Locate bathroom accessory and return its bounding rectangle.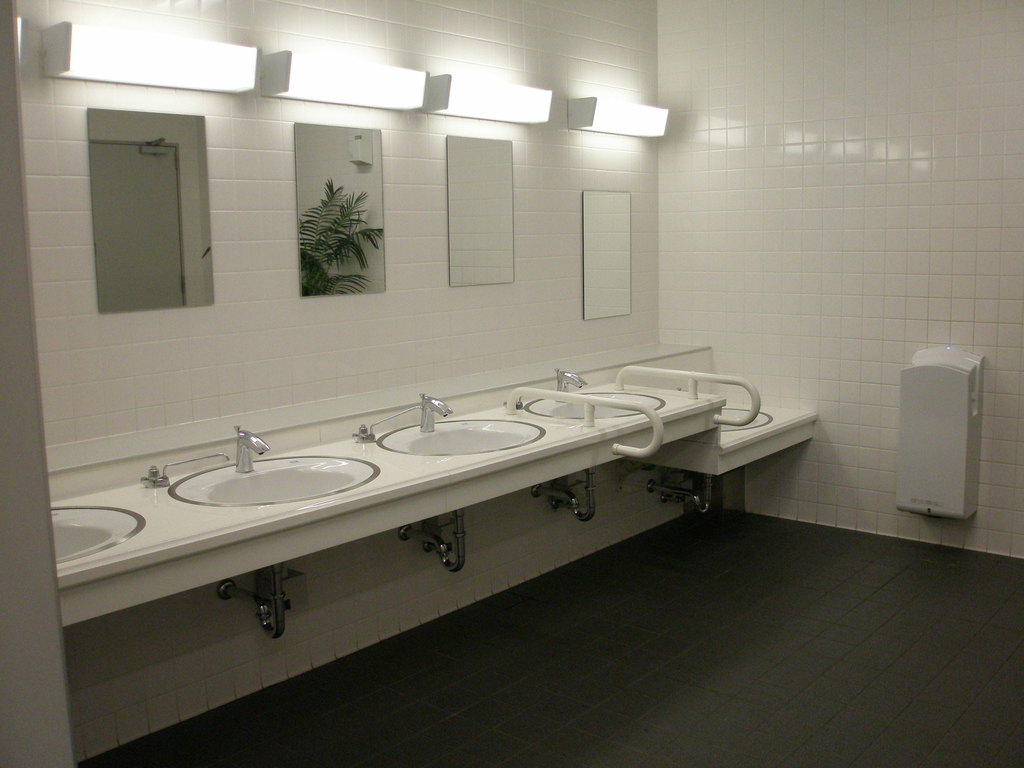
region(643, 426, 738, 513).
